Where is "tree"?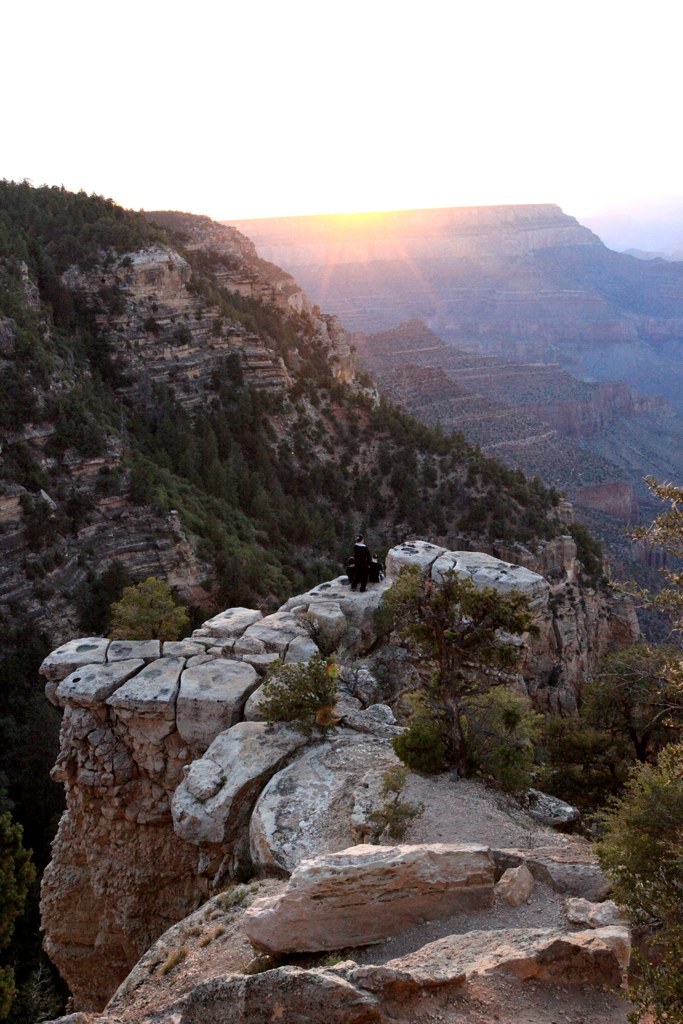
<bbox>366, 560, 552, 798</bbox>.
